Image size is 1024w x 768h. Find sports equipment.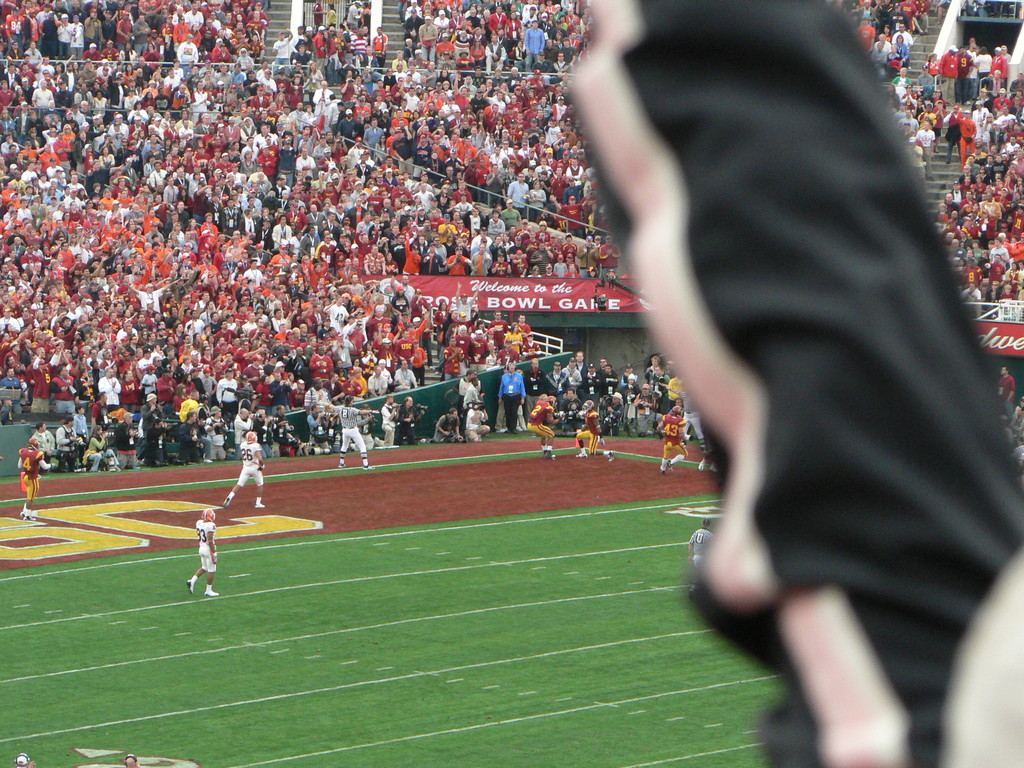
Rect(610, 450, 615, 462).
